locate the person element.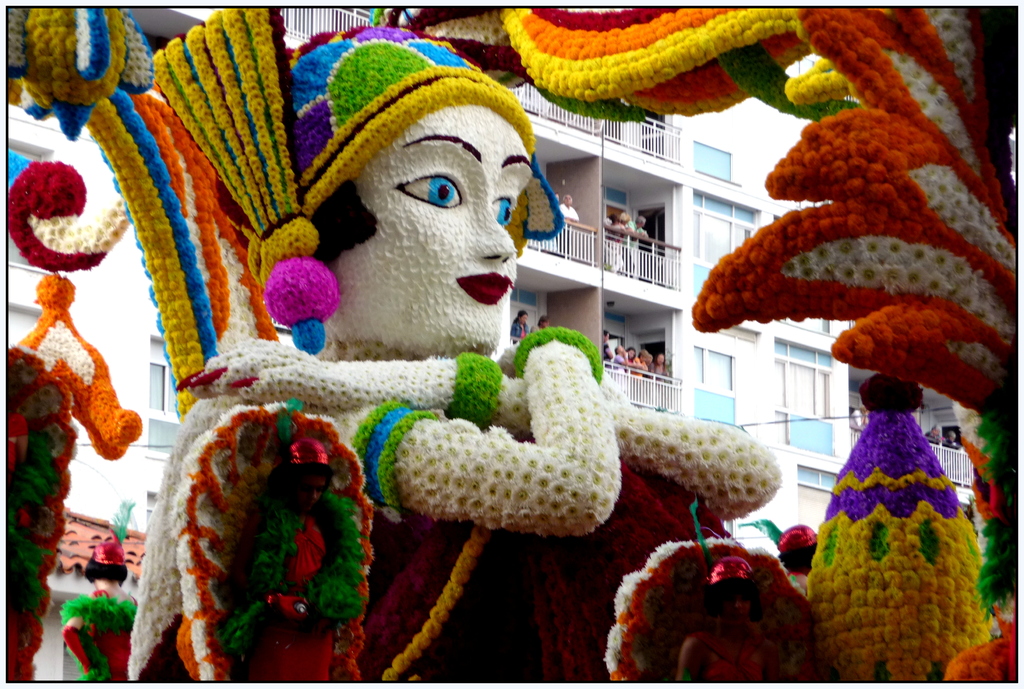
Element bbox: [x1=602, y1=330, x2=612, y2=364].
